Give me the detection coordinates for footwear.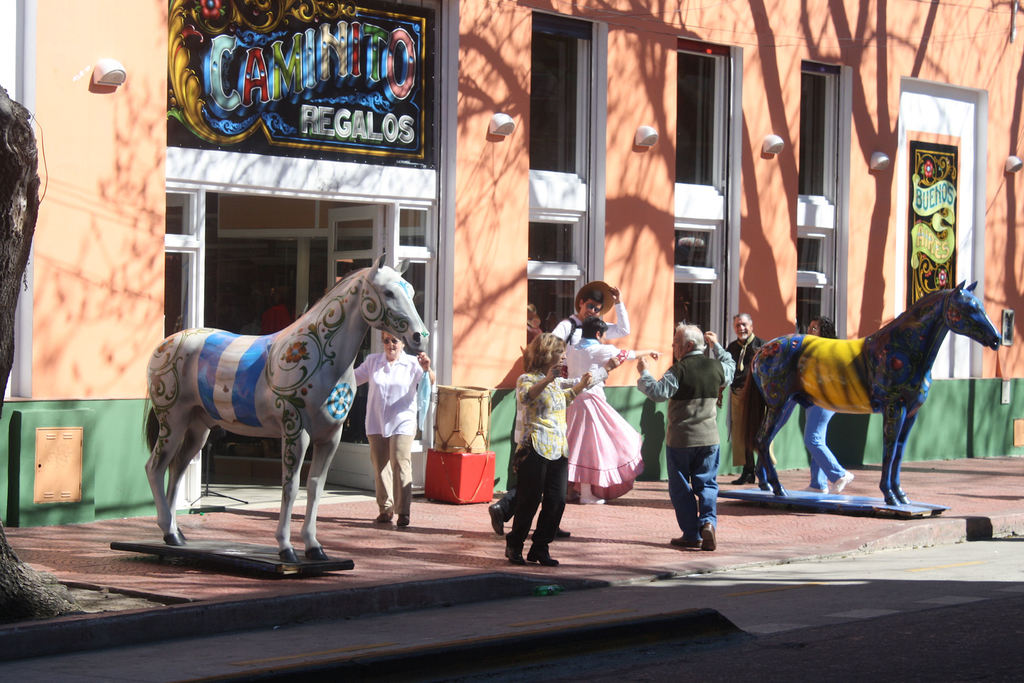
pyautogui.locateOnScreen(487, 502, 505, 541).
